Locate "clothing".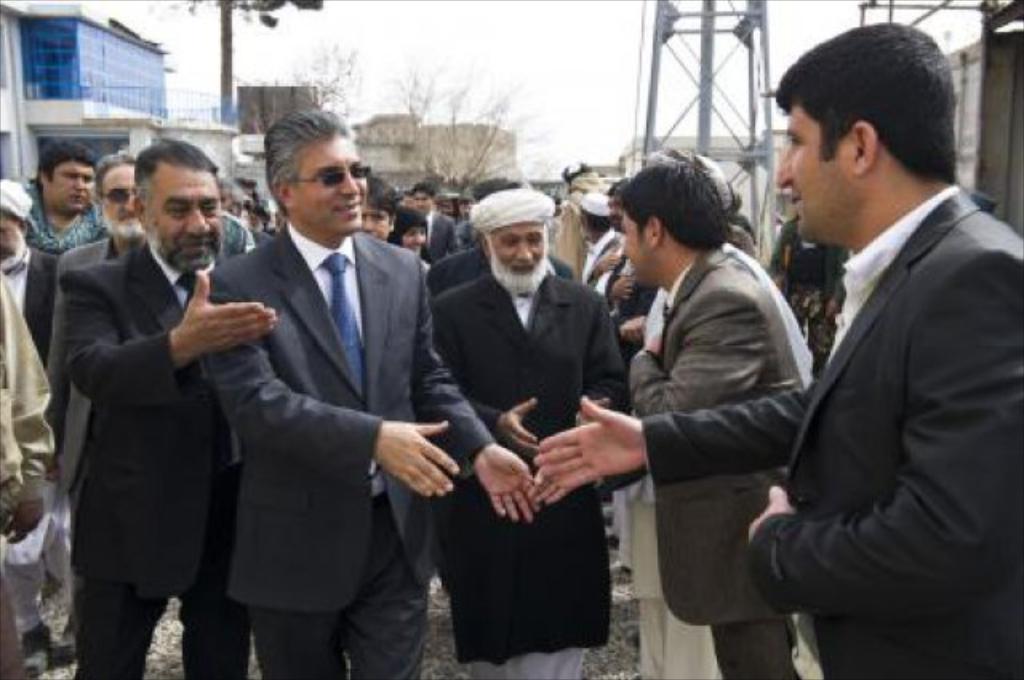
Bounding box: (624,242,805,627).
